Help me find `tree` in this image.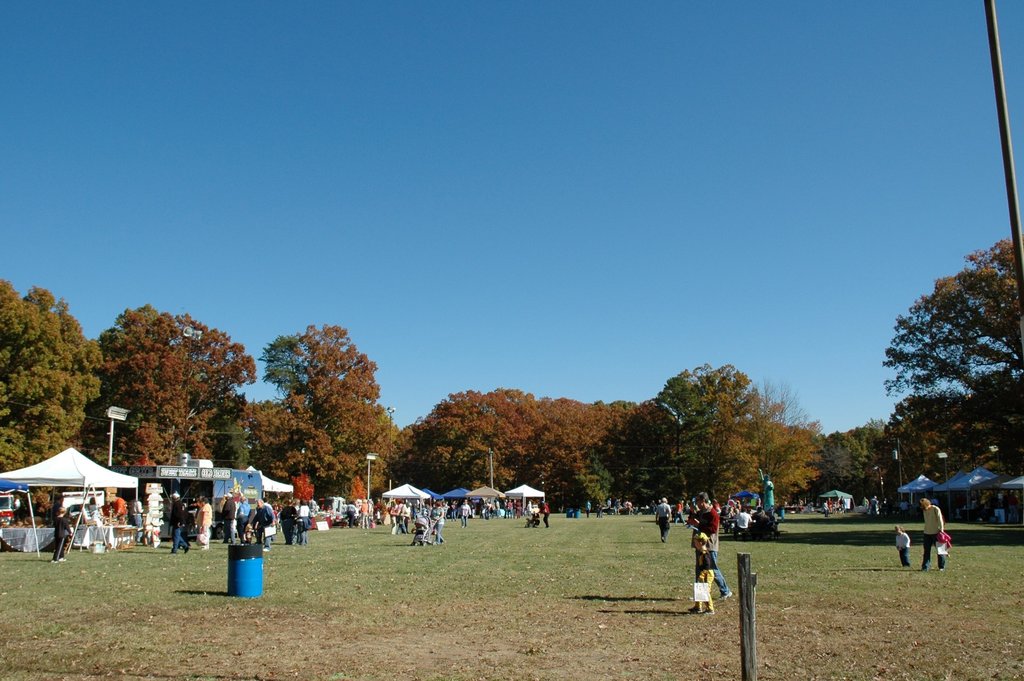
Found it: 758/377/819/502.
